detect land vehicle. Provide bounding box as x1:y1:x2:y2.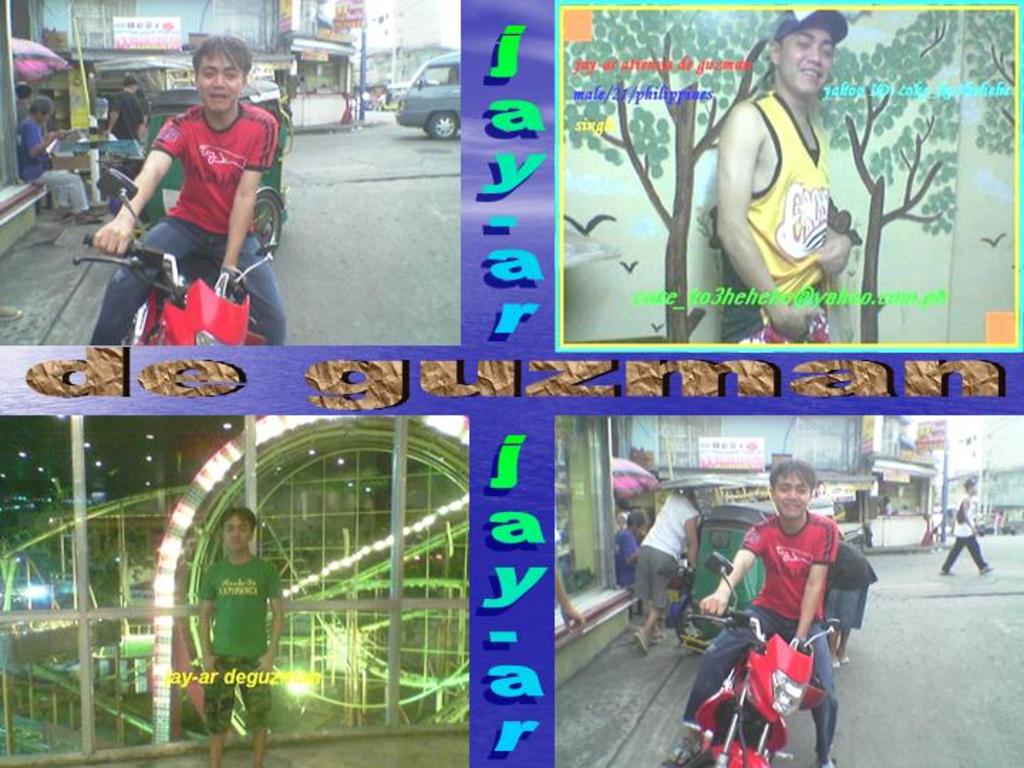
400:51:459:137.
